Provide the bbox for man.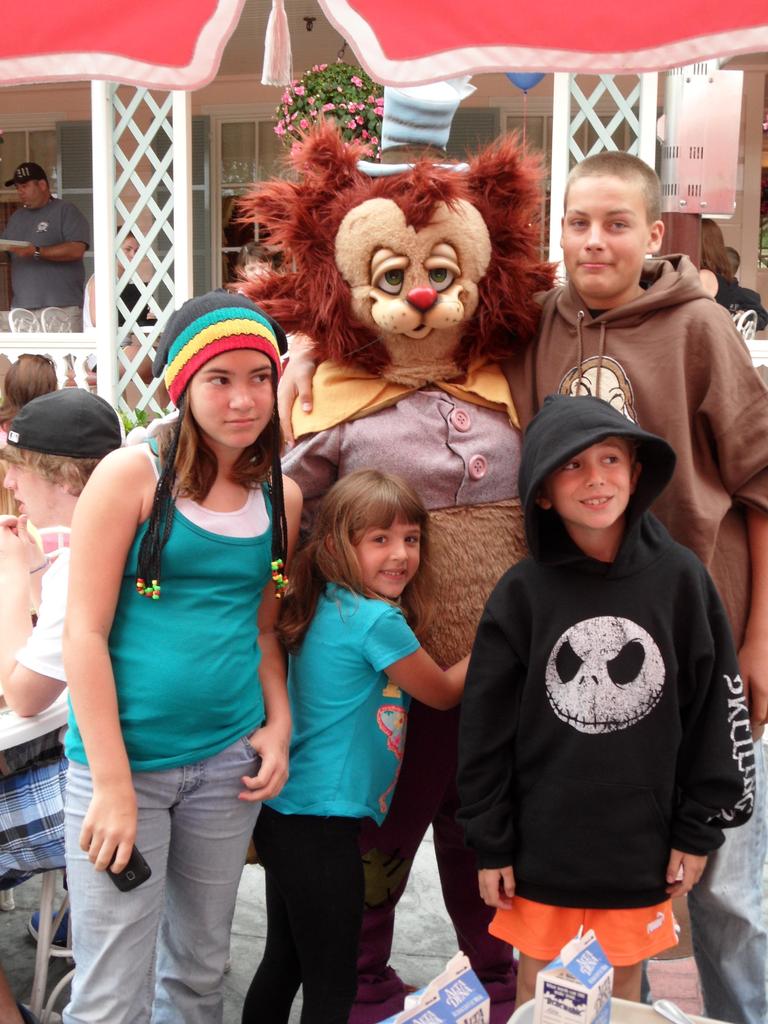
(x1=0, y1=154, x2=92, y2=325).
